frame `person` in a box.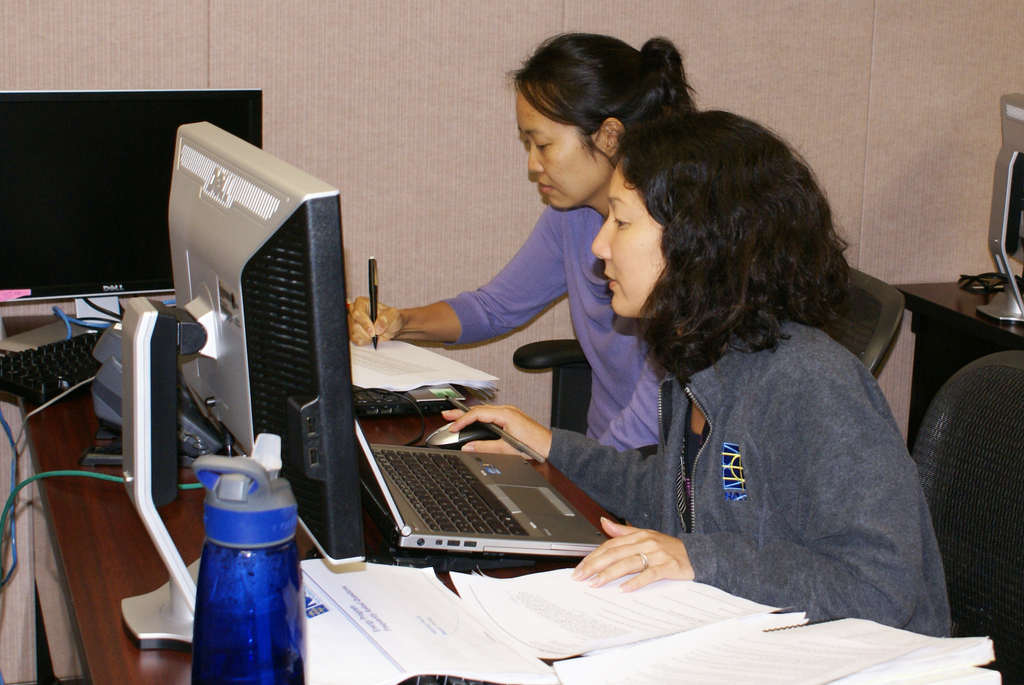
region(463, 51, 927, 652).
